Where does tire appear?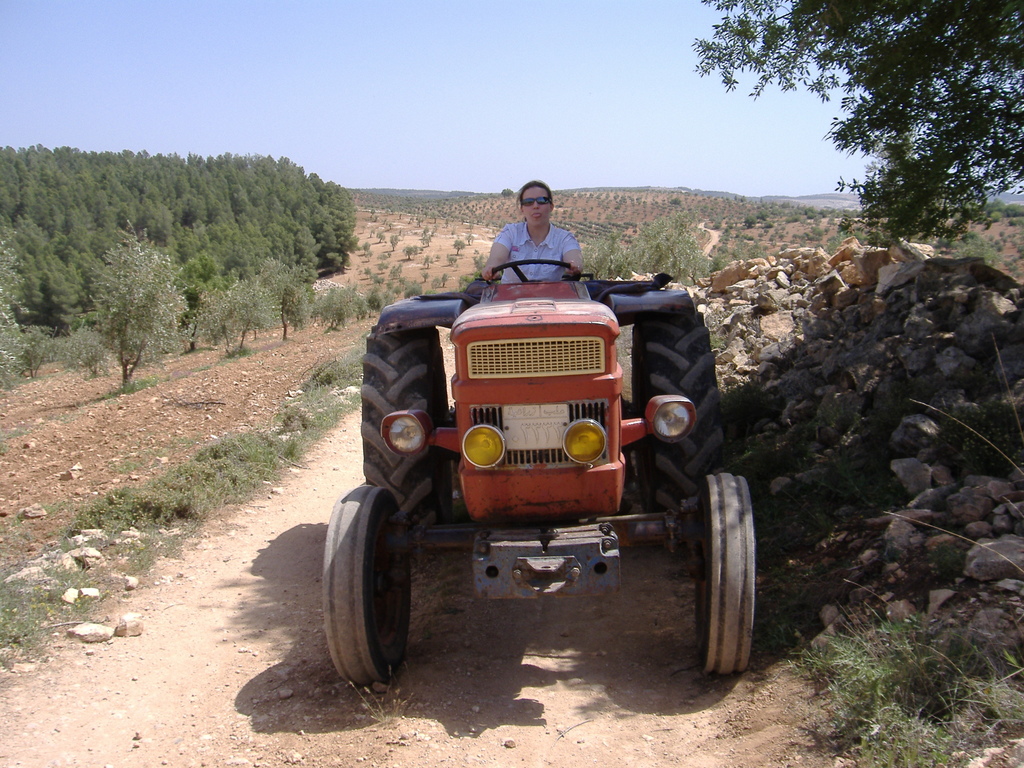
Appears at <box>365,317,461,532</box>.
